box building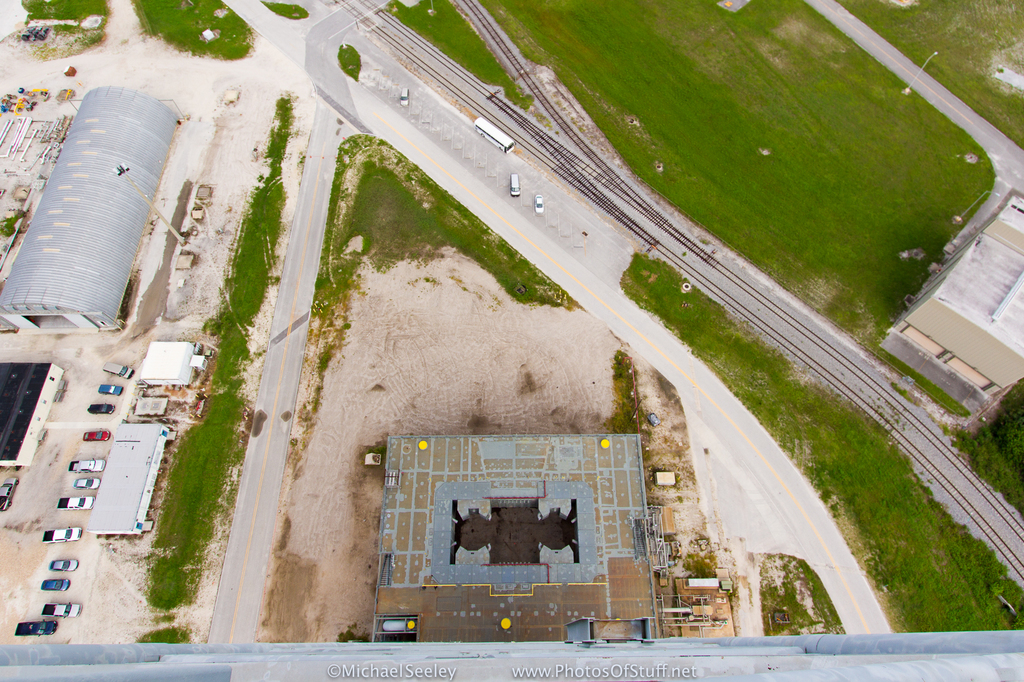
pyautogui.locateOnScreen(1, 89, 179, 333)
